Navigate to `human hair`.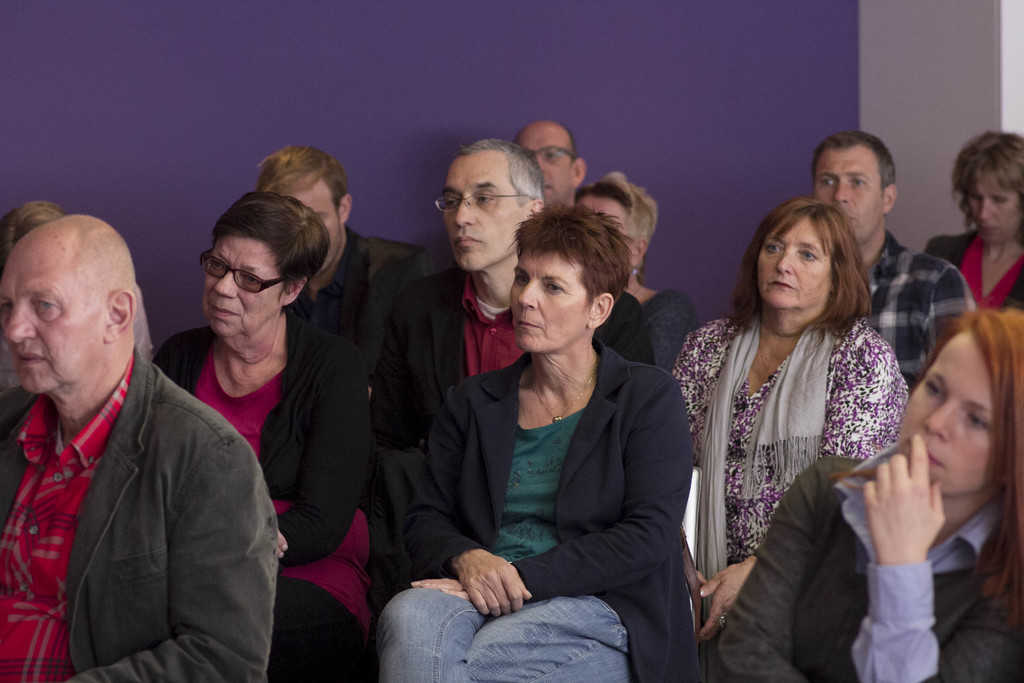
Navigation target: region(0, 195, 70, 274).
